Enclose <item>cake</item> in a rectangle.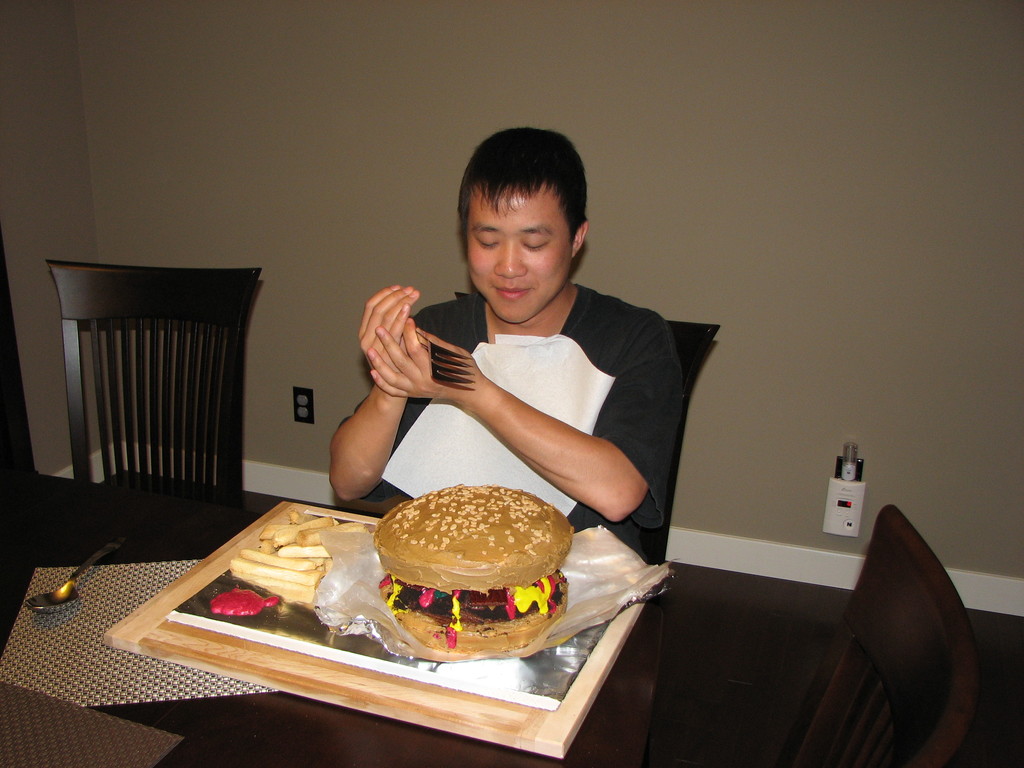
371/484/578/653.
